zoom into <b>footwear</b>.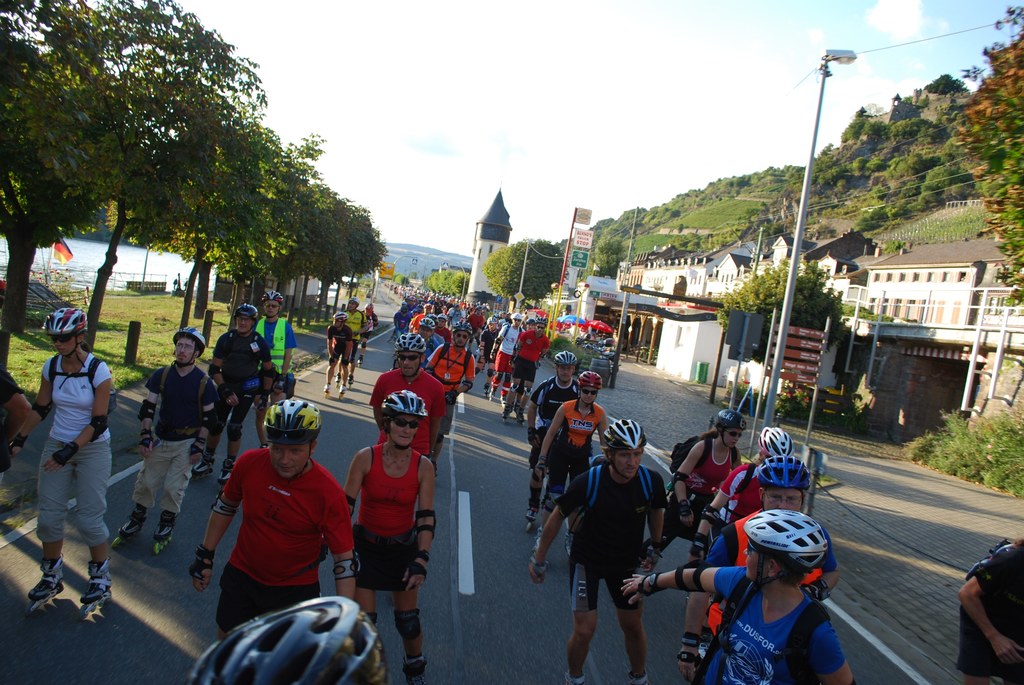
Zoom target: left=514, top=400, right=518, bottom=414.
